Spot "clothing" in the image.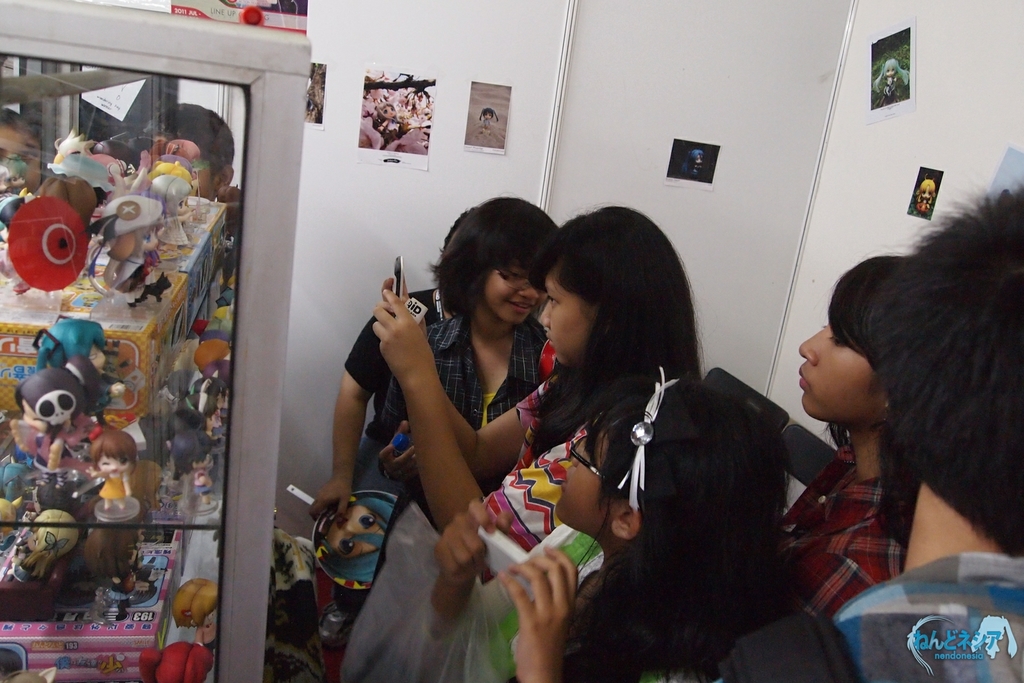
"clothing" found at bbox=[779, 445, 894, 621].
